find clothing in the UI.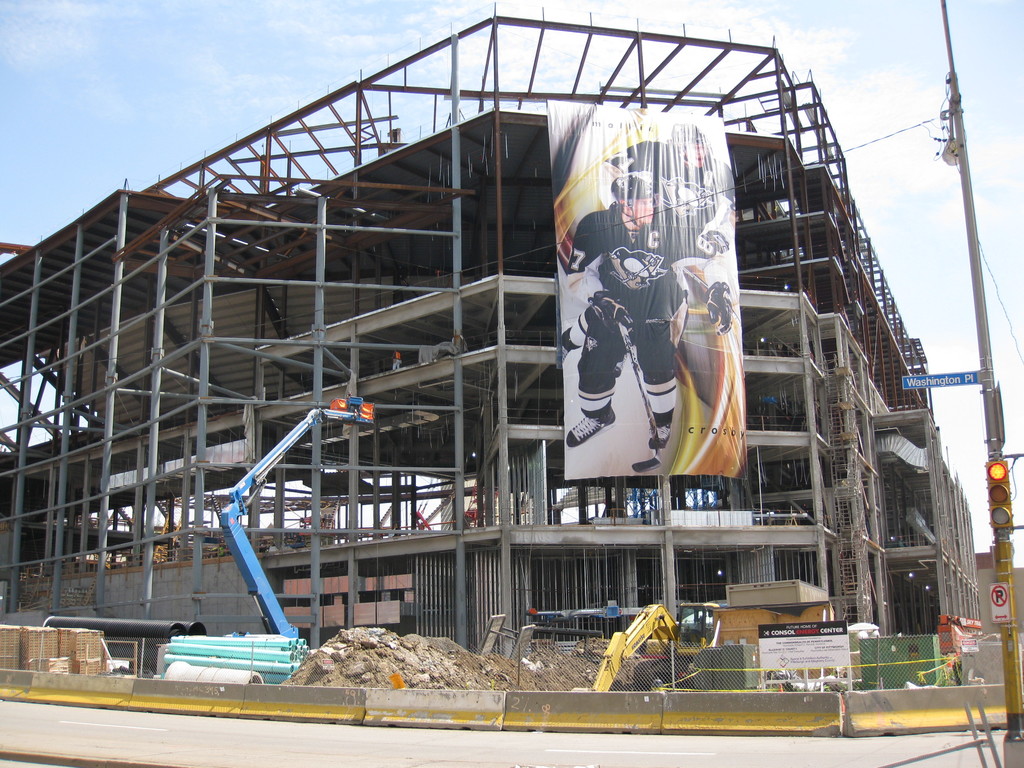
UI element at <bbox>557, 202, 684, 425</bbox>.
